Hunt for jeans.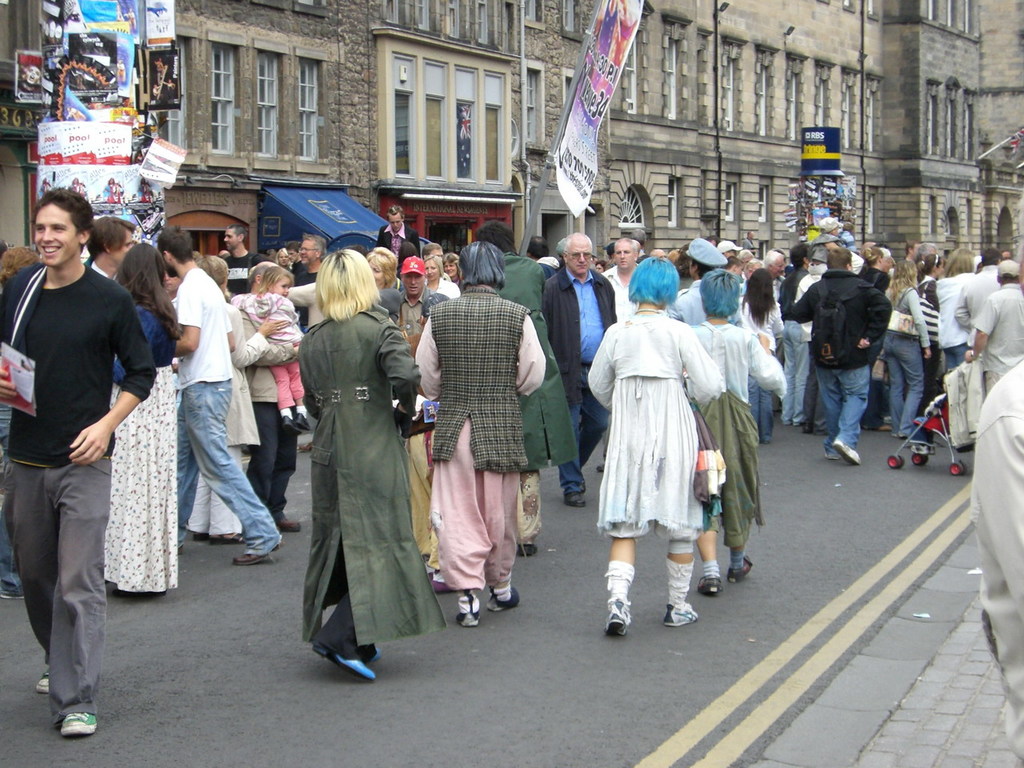
Hunted down at (left=779, top=324, right=810, bottom=418).
